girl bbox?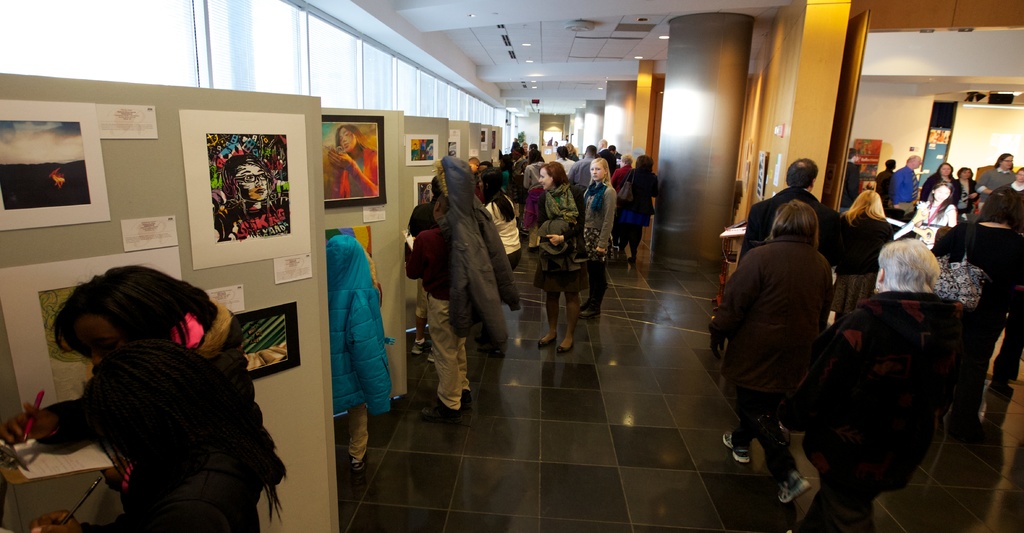
select_region(977, 152, 1014, 203)
